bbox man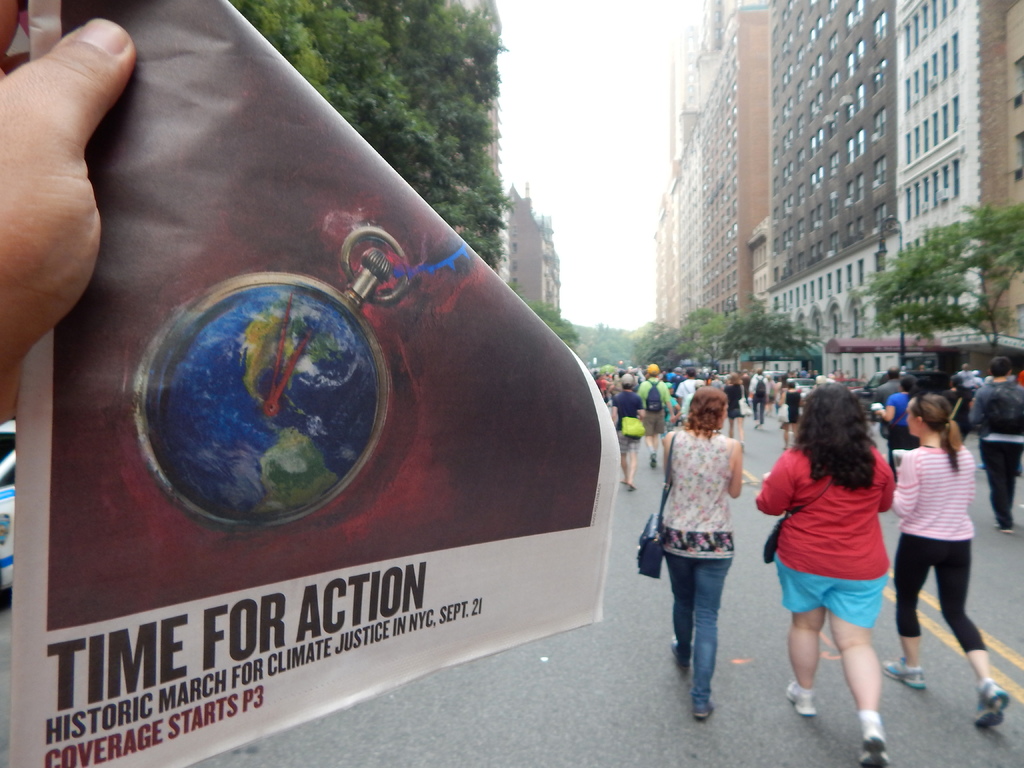
x1=599 y1=364 x2=612 y2=406
